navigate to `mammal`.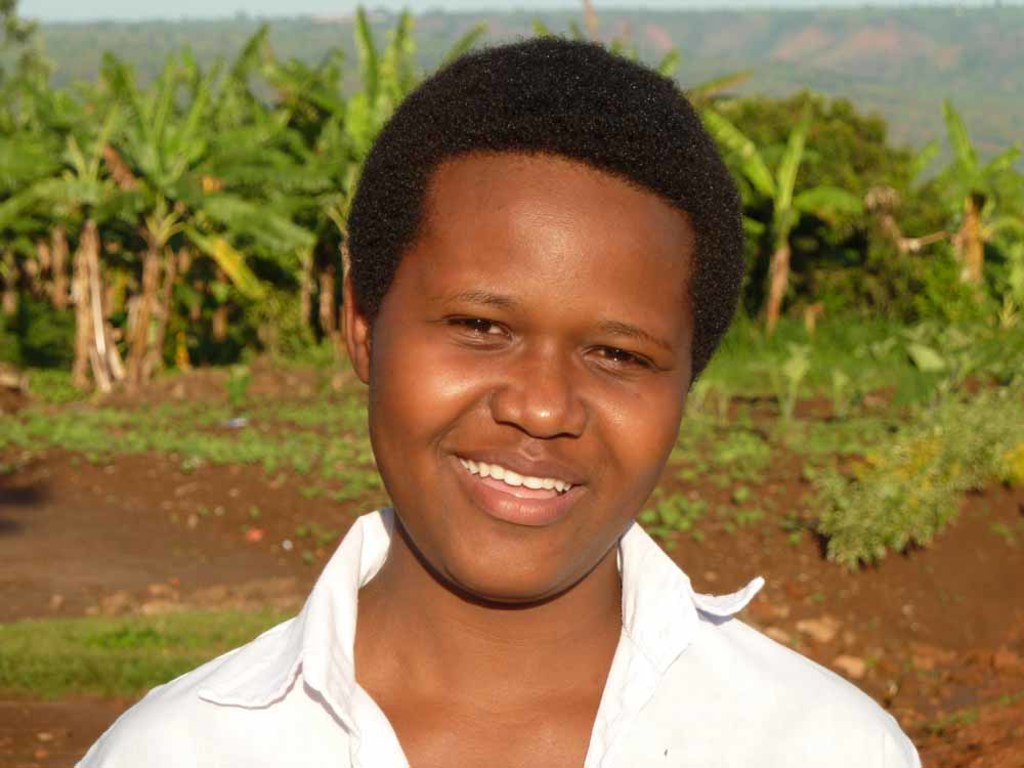
Navigation target: BBox(171, 74, 854, 733).
